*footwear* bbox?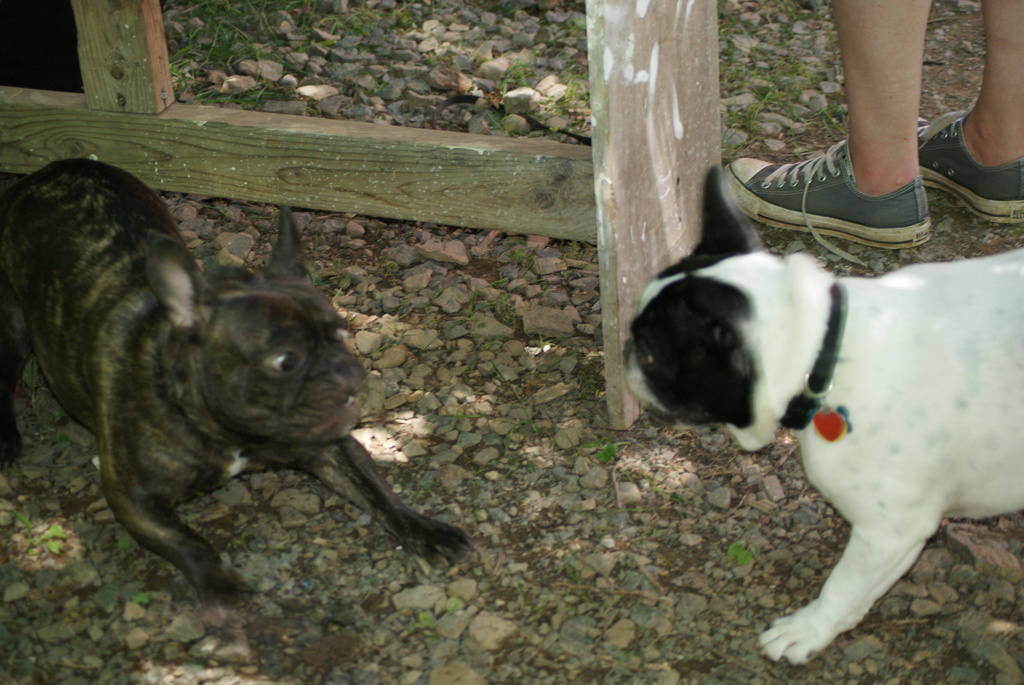
select_region(916, 97, 1023, 226)
